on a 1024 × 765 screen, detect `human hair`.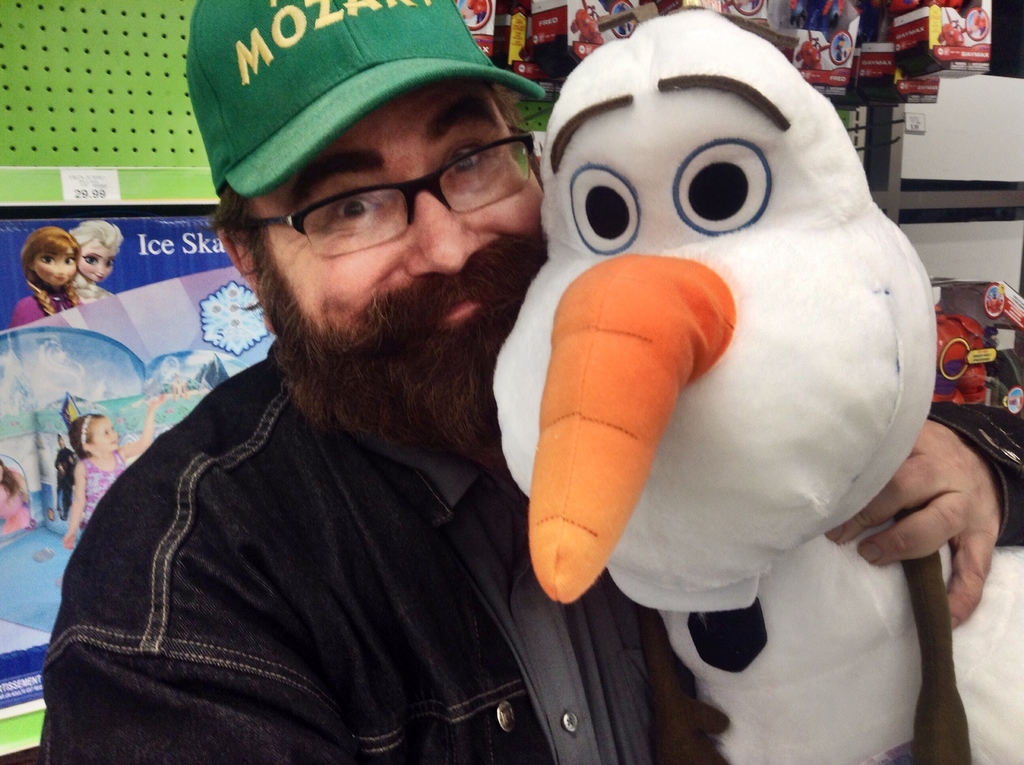
(0, 457, 26, 502).
